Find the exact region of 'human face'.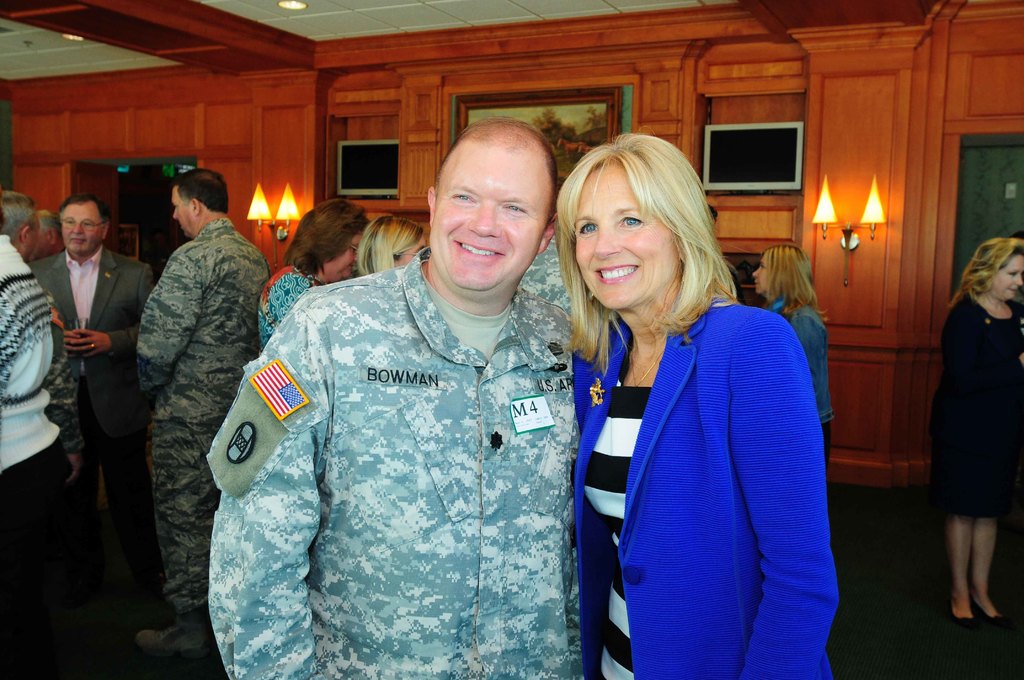
Exact region: bbox(989, 250, 1023, 303).
